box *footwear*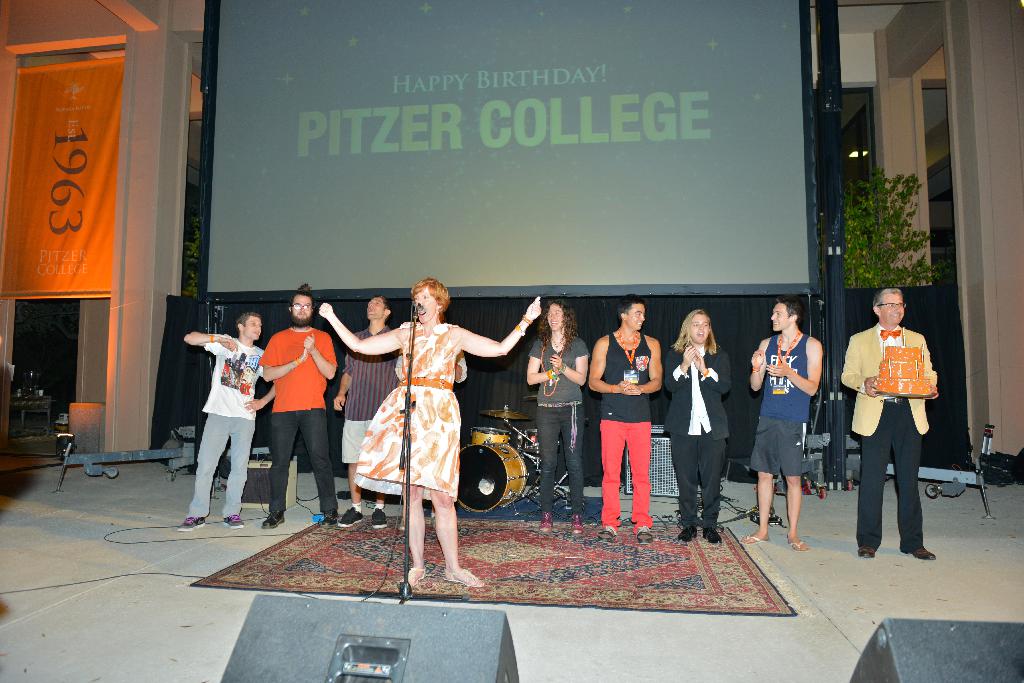
(left=571, top=514, right=586, bottom=536)
